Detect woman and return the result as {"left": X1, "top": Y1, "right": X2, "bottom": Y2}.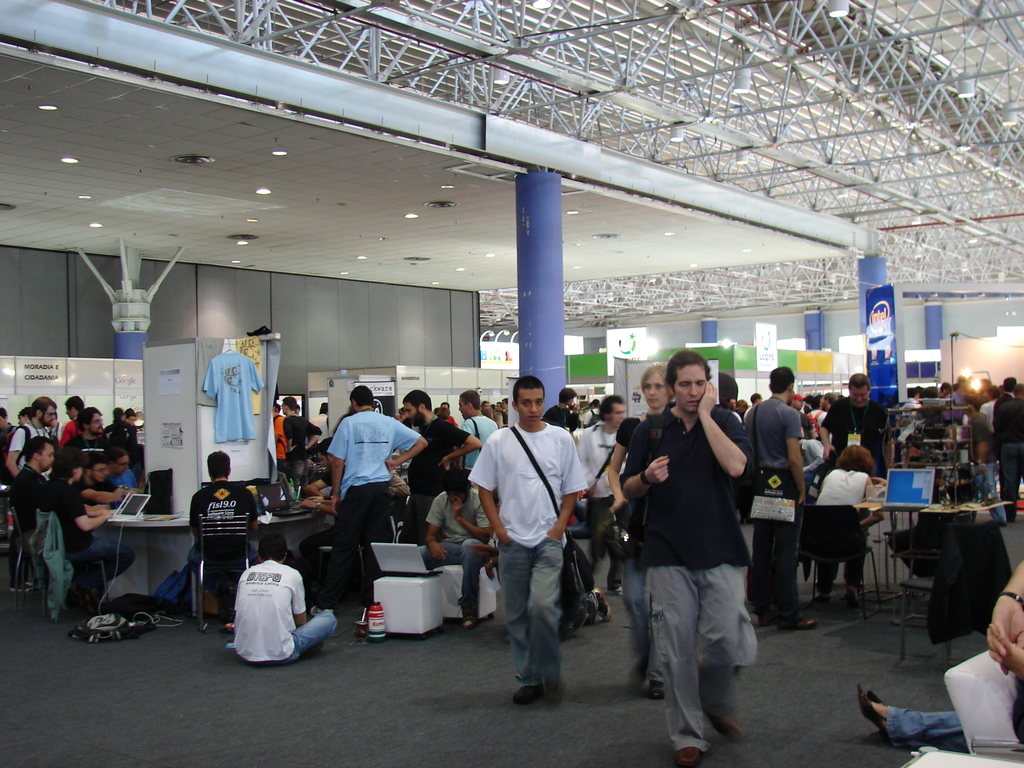
{"left": 809, "top": 438, "right": 888, "bottom": 618}.
